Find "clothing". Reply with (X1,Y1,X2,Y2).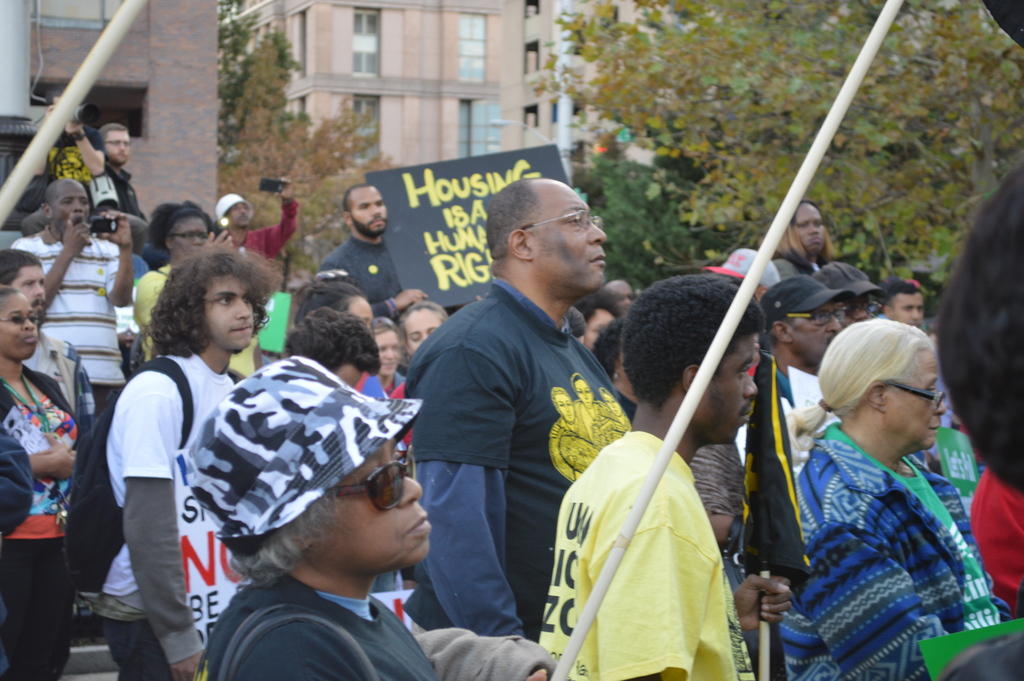
(187,582,497,680).
